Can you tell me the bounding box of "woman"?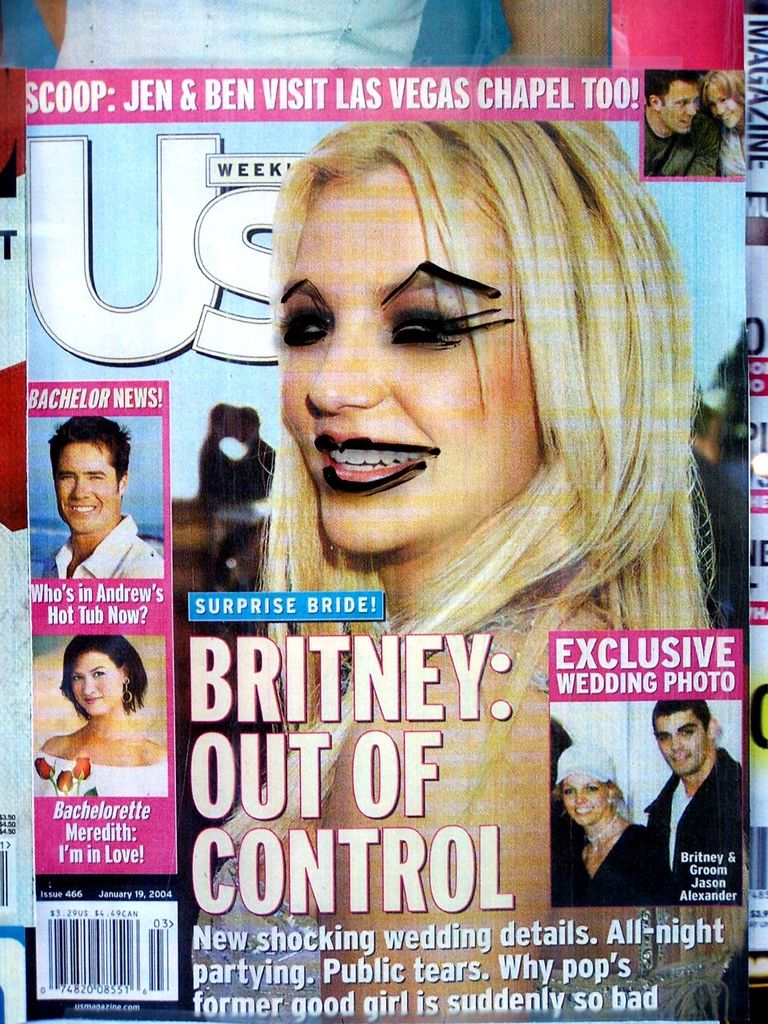
BBox(188, 122, 718, 1023).
